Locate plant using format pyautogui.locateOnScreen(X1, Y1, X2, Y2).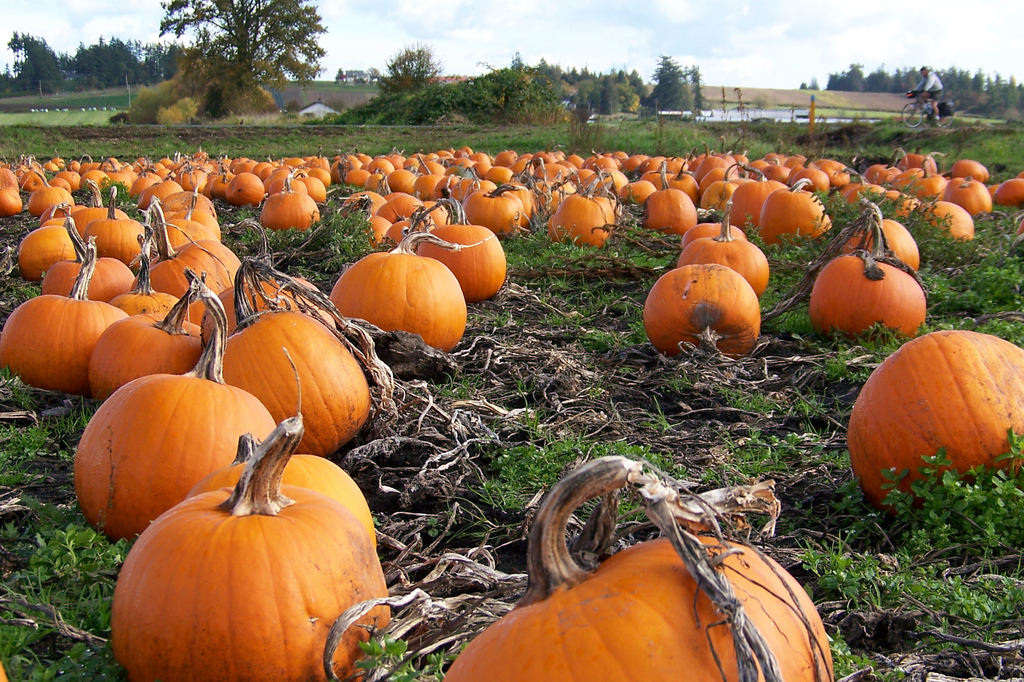
pyautogui.locateOnScreen(550, 100, 614, 147).
